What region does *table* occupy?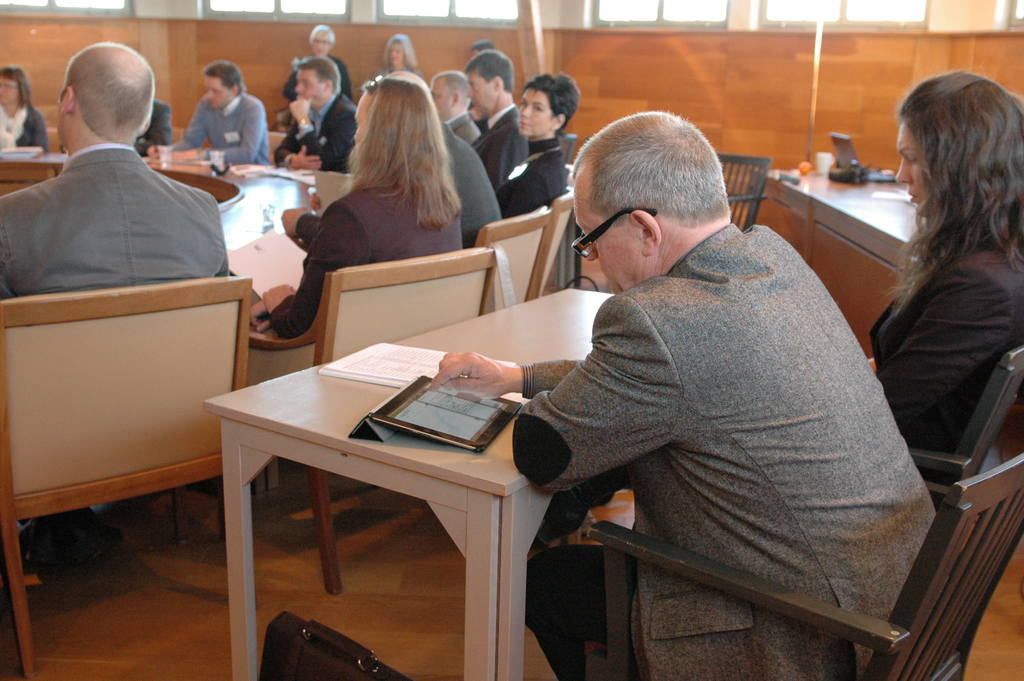
select_region(750, 149, 917, 354).
